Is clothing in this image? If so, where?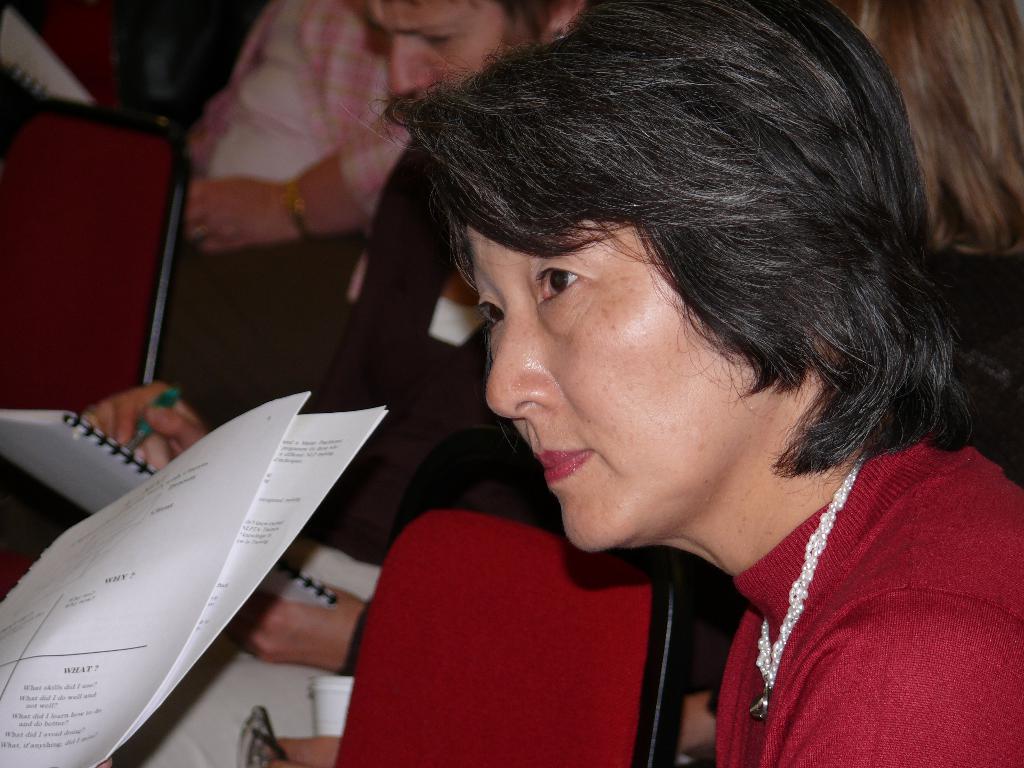
Yes, at {"x1": 309, "y1": 127, "x2": 527, "y2": 556}.
